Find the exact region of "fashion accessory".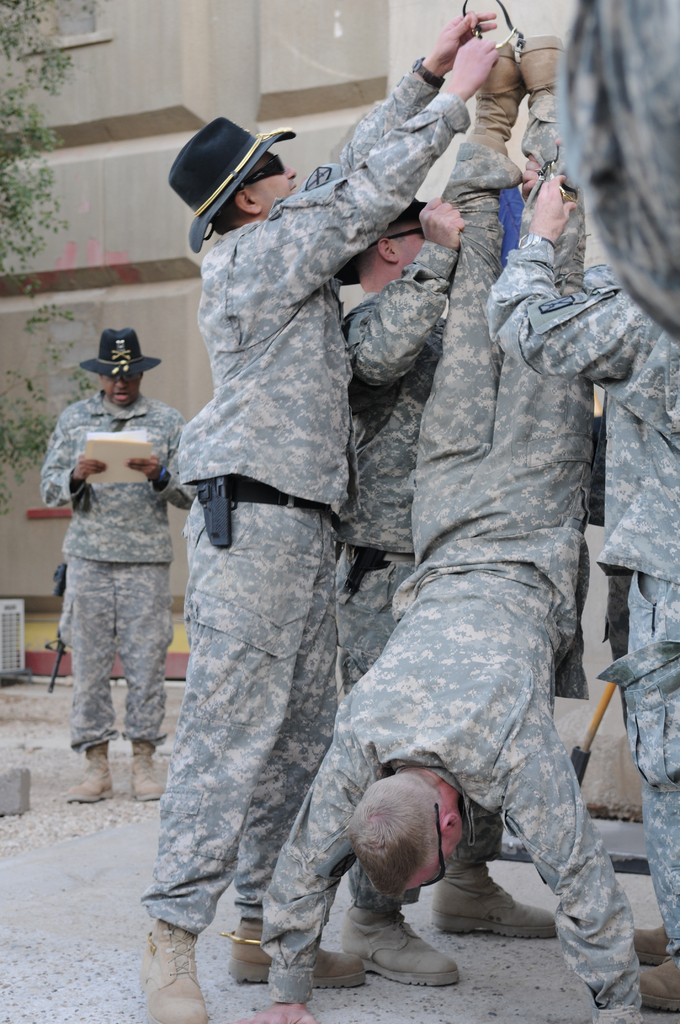
Exact region: rect(238, 152, 283, 192).
